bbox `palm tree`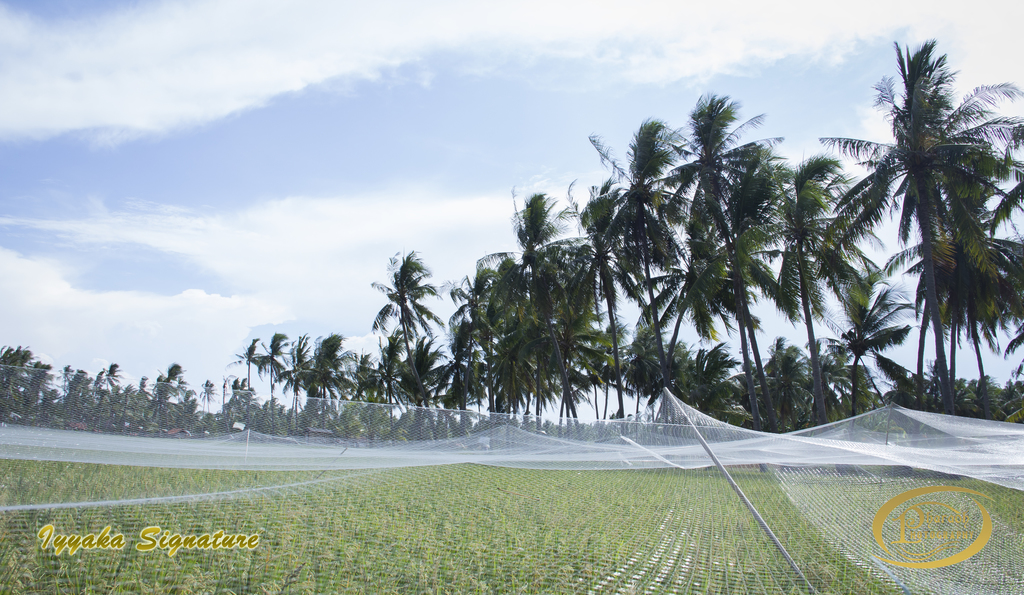
Rect(689, 134, 747, 398)
